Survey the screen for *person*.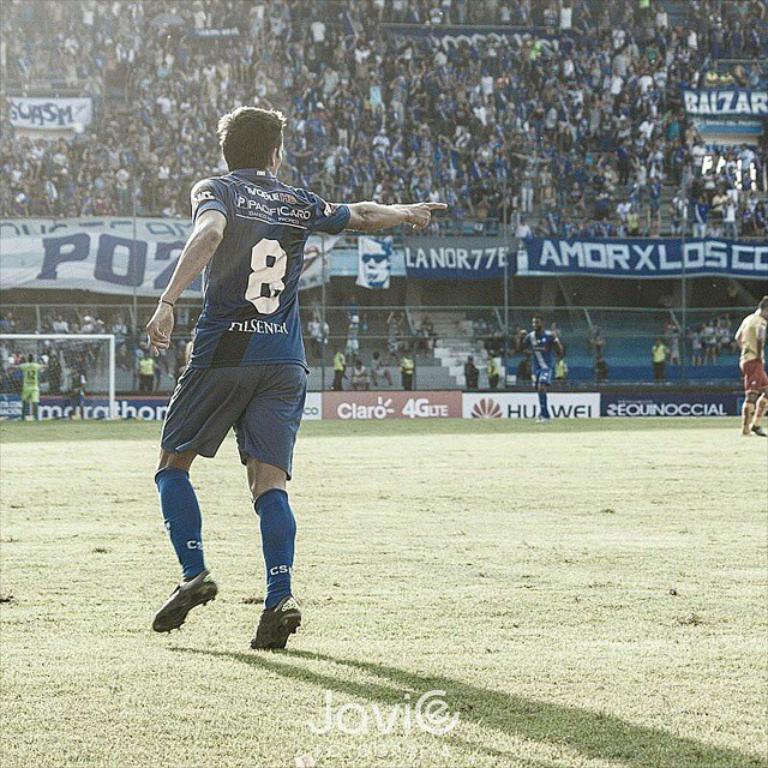
Survey found: (x1=698, y1=322, x2=714, y2=370).
